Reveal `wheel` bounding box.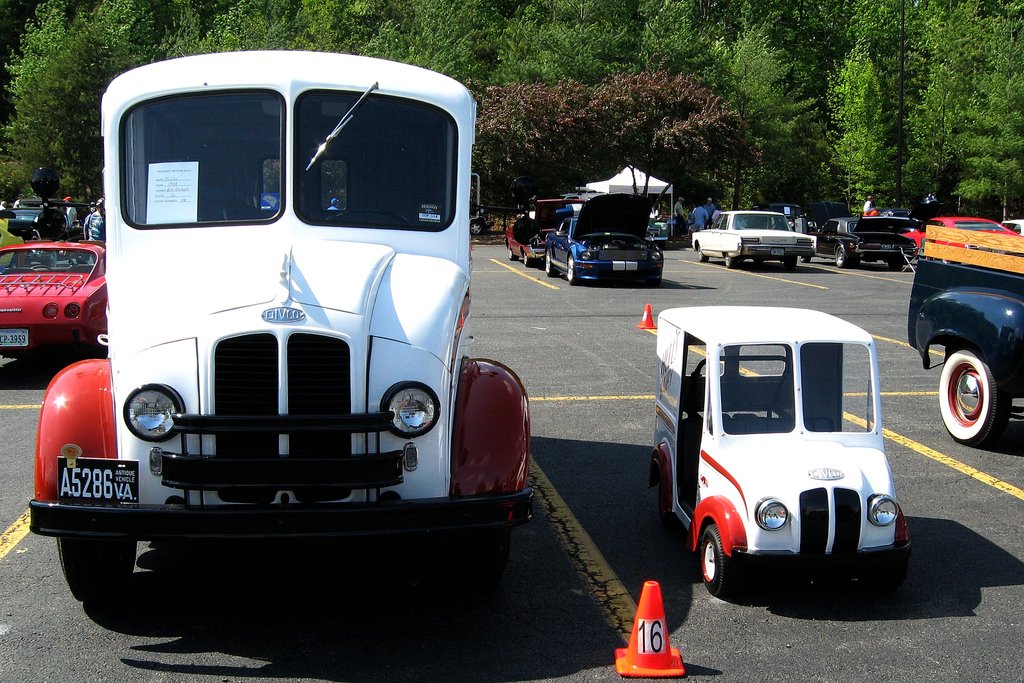
Revealed: [785,254,797,269].
